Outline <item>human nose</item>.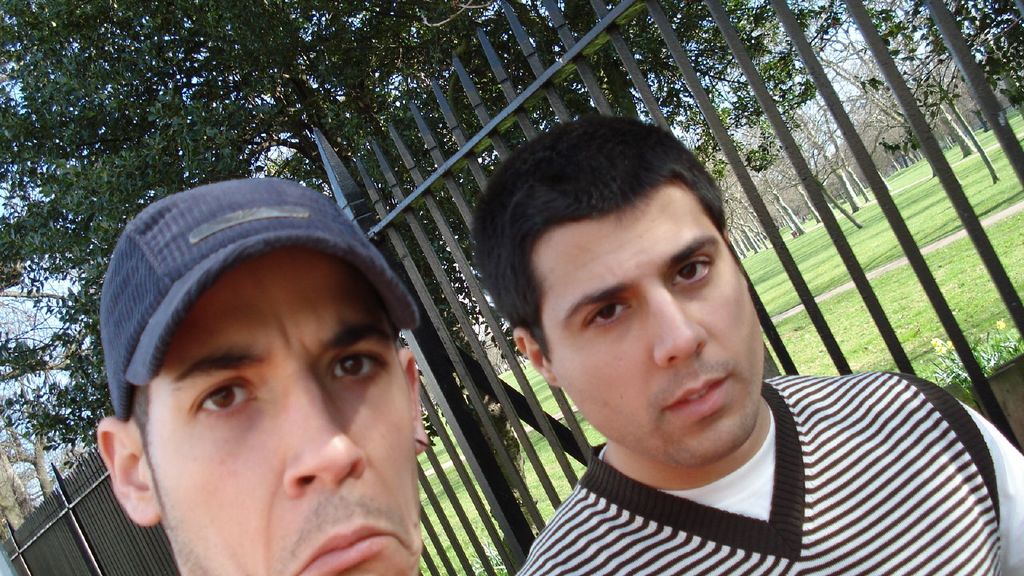
Outline: 283,362,367,497.
